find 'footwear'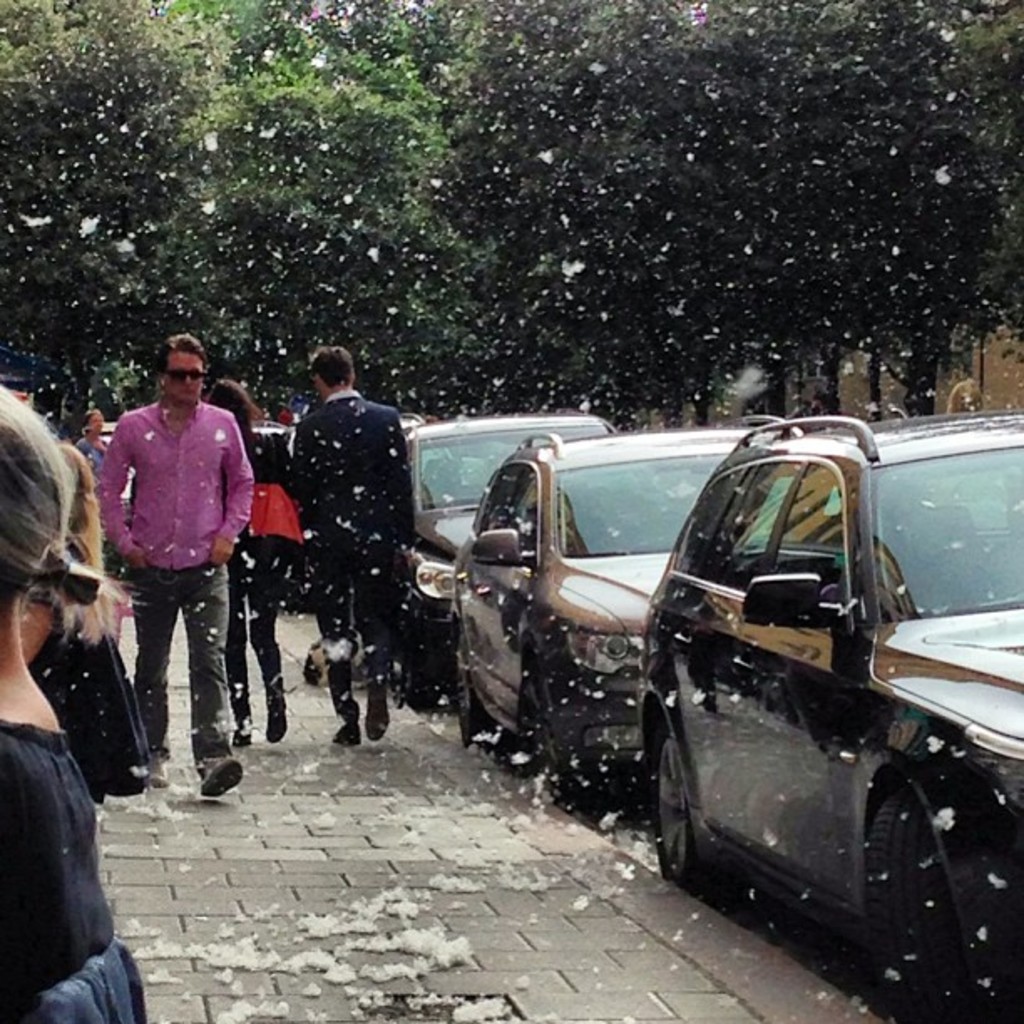
l=146, t=750, r=171, b=788
